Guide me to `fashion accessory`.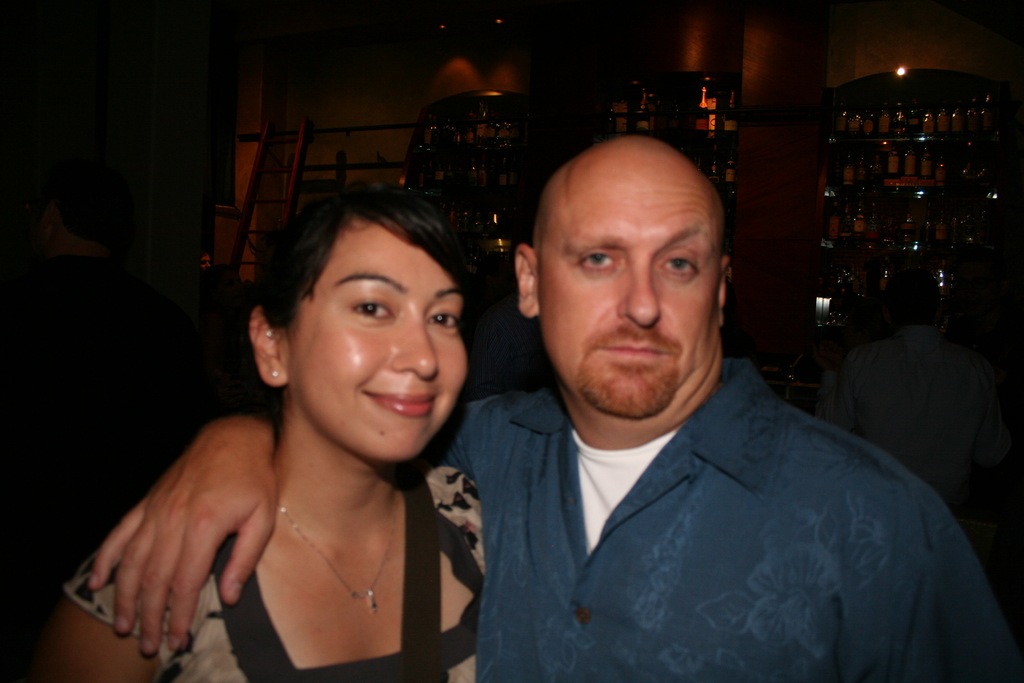
Guidance: bbox=(274, 367, 278, 381).
